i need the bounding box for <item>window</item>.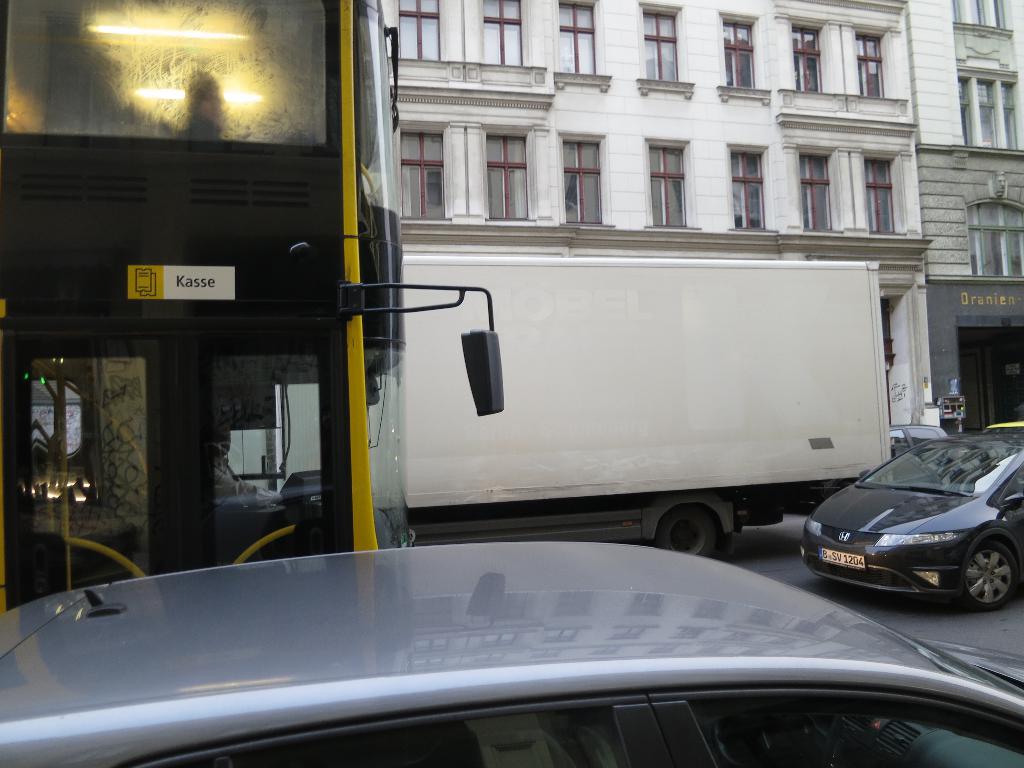
Here it is: <bbox>641, 135, 687, 225</bbox>.
